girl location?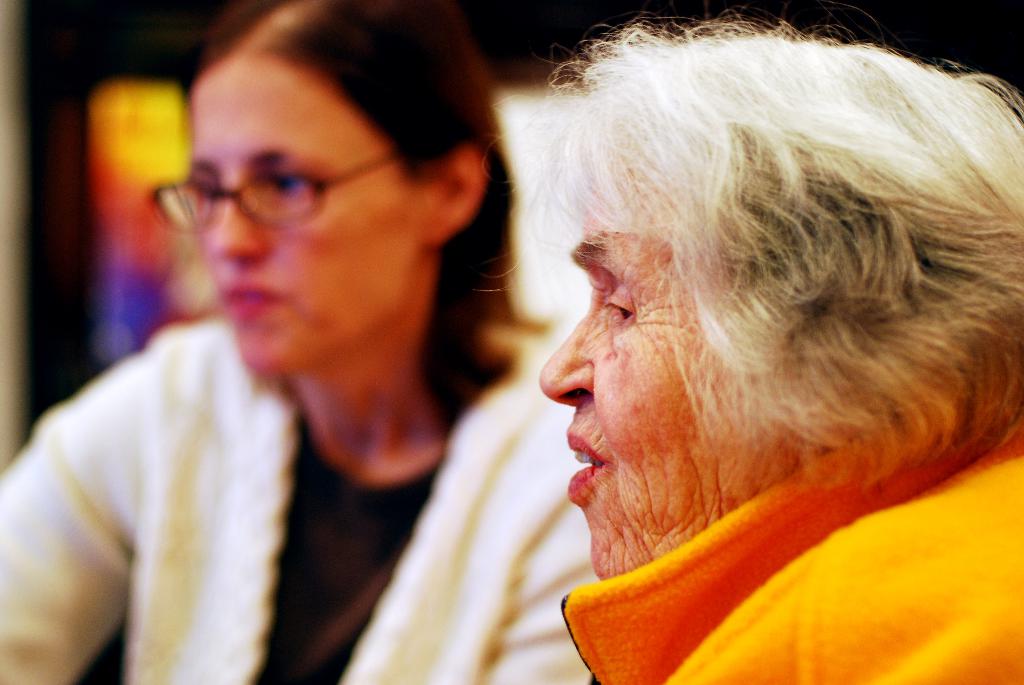
l=0, t=0, r=652, b=684
